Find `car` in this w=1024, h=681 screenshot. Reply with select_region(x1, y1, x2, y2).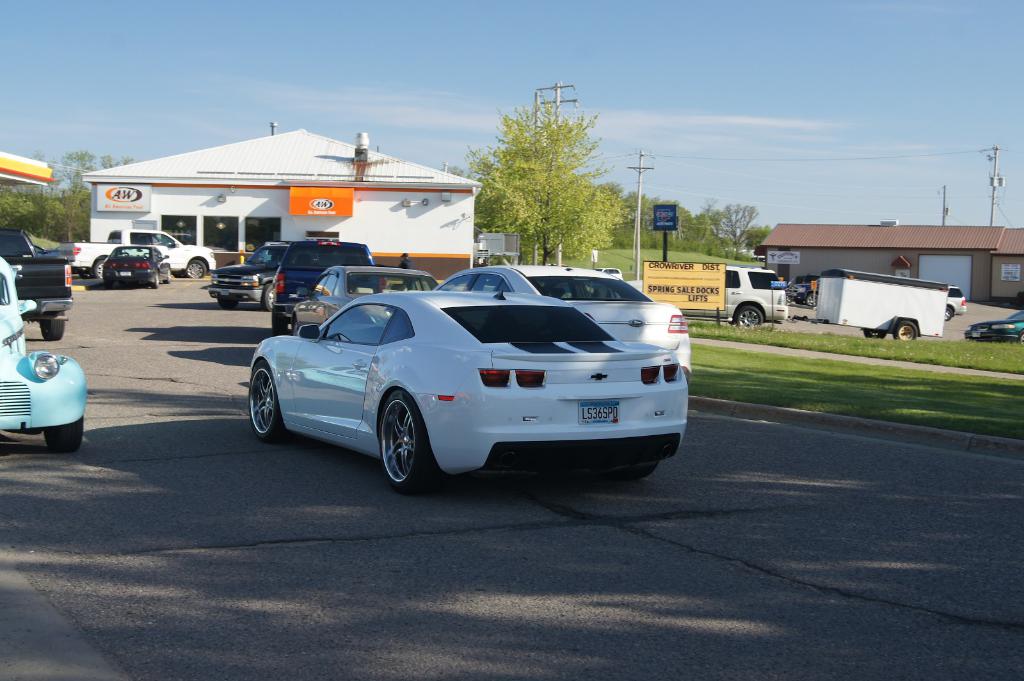
select_region(0, 255, 86, 450).
